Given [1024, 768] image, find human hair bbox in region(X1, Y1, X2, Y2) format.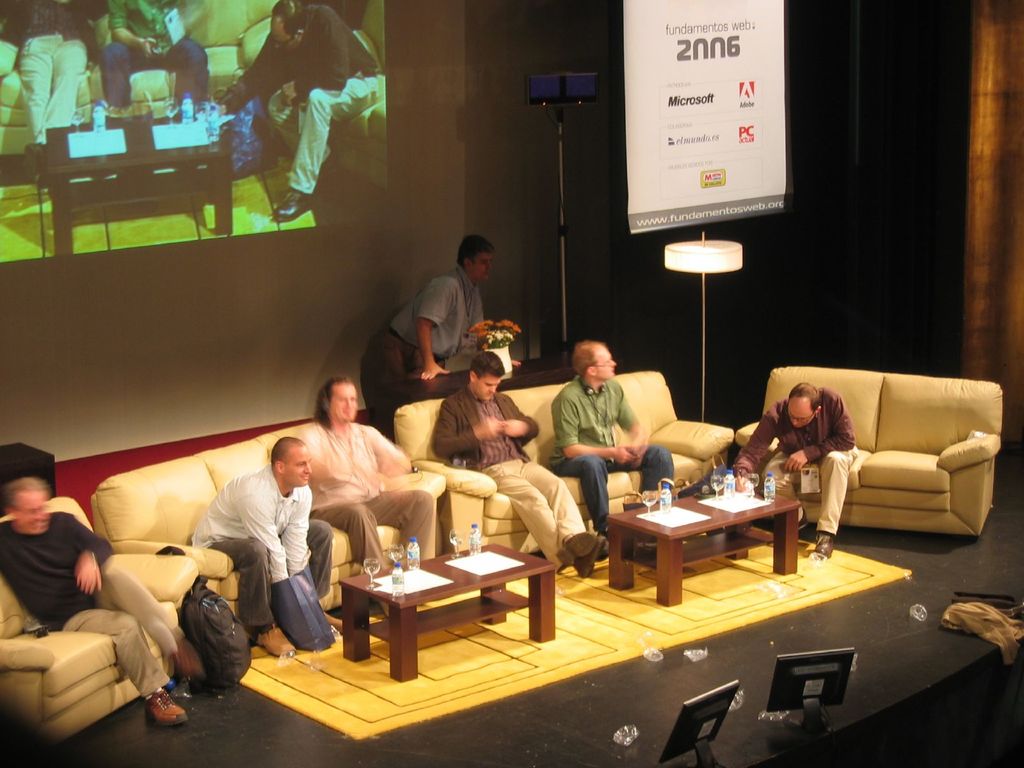
region(275, 436, 310, 472).
